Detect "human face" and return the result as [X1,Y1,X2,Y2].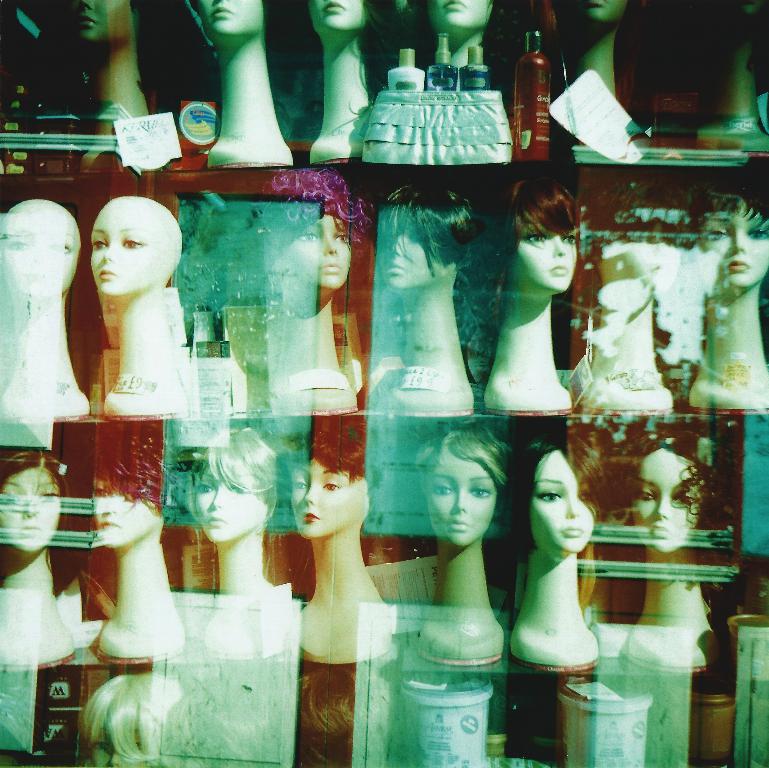
[87,209,156,294].
